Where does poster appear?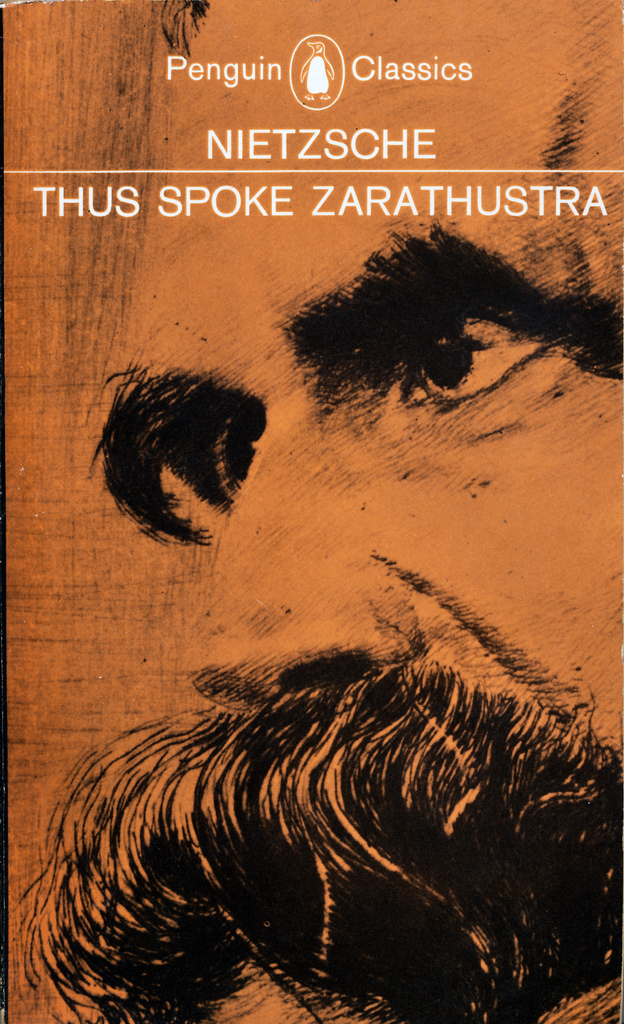
Appears at detection(7, 3, 623, 1023).
